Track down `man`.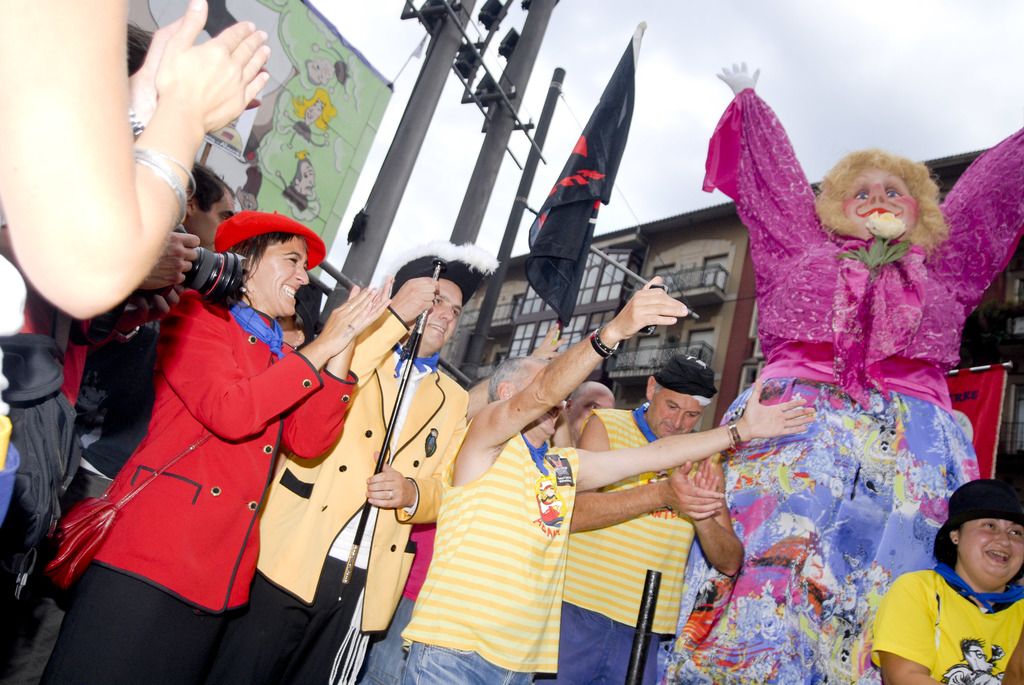
Tracked to locate(0, 159, 237, 684).
